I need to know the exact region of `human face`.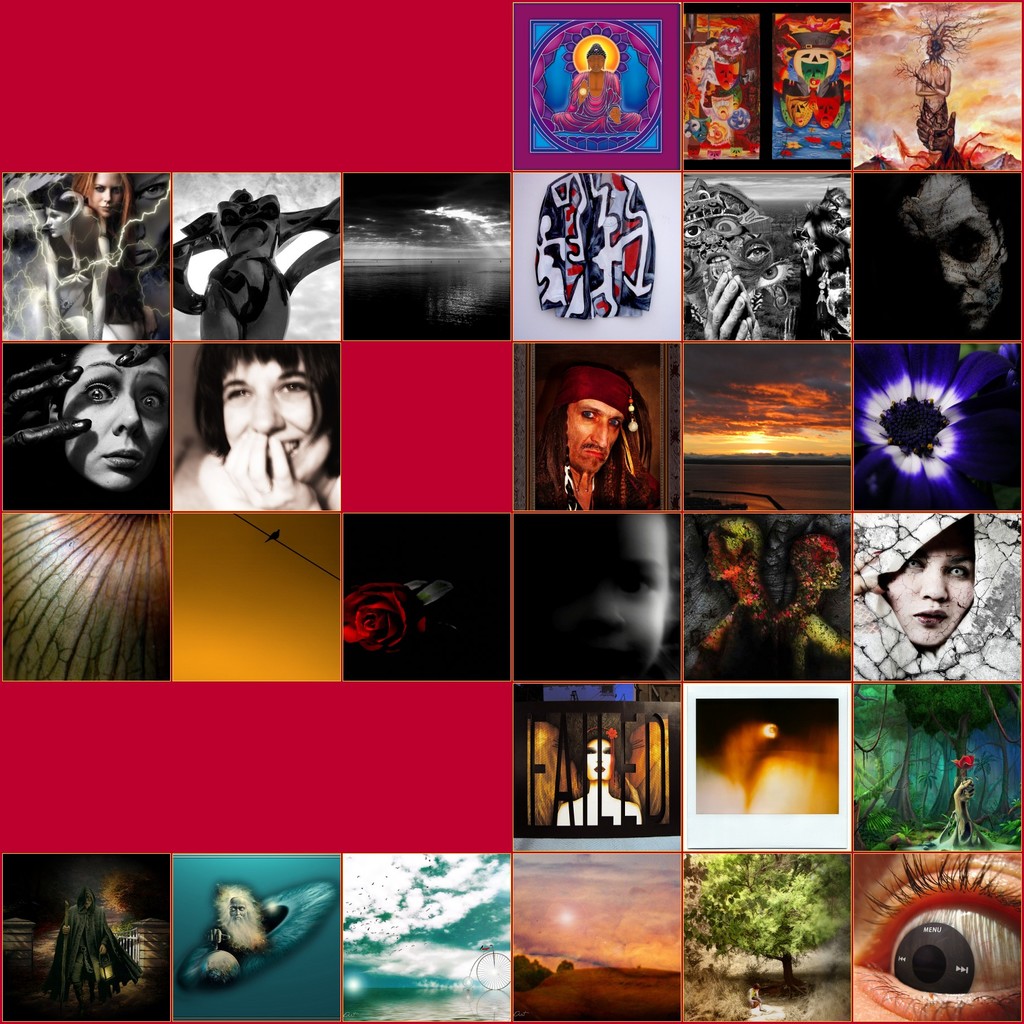
Region: locate(900, 172, 1012, 337).
